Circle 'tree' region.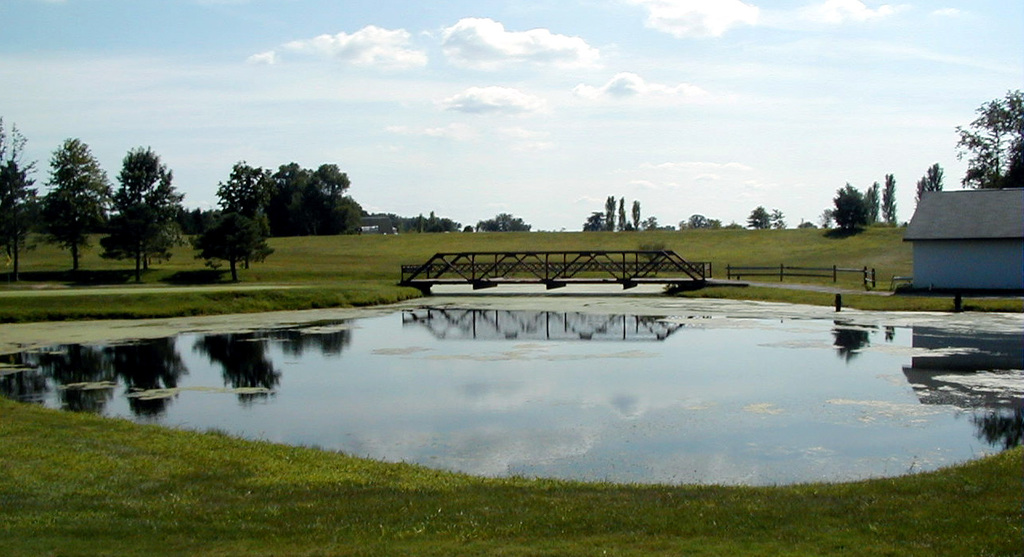
Region: 910,158,949,212.
